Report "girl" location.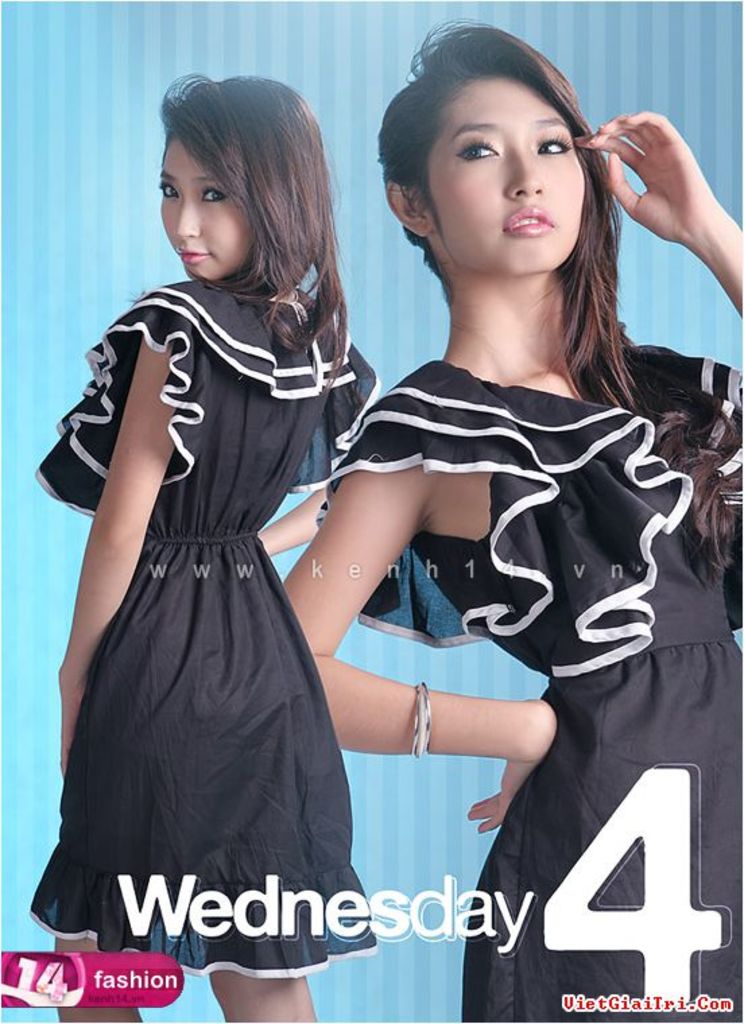
Report: <region>284, 19, 743, 1023</region>.
